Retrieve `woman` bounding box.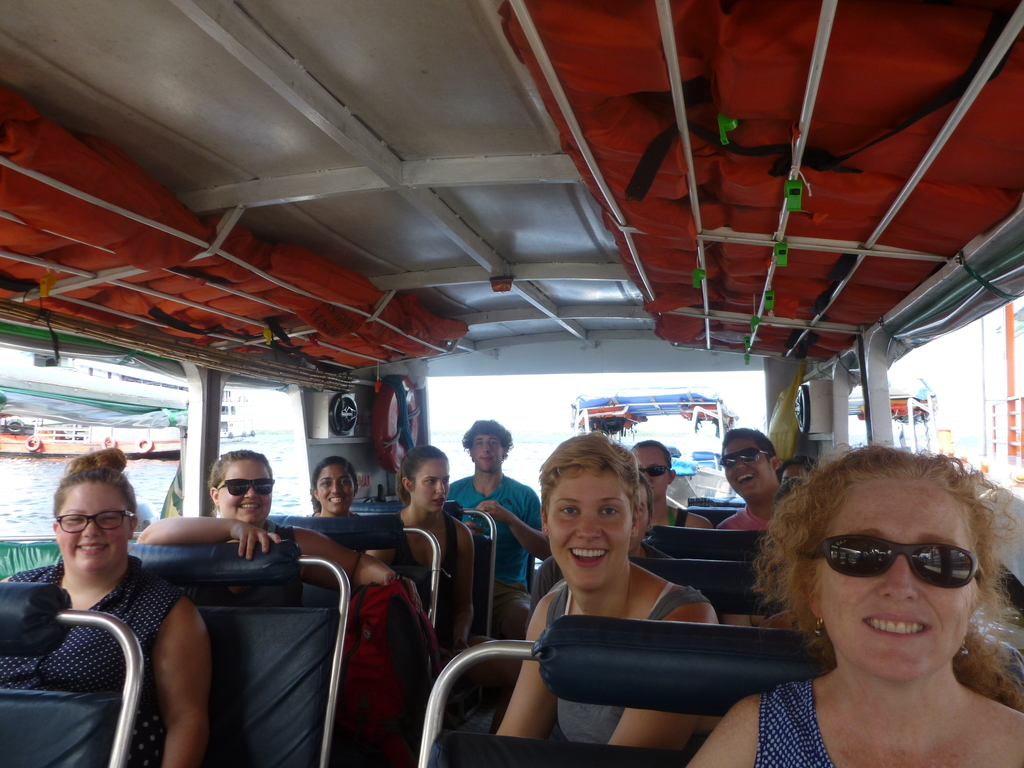
Bounding box: [x1=131, y1=450, x2=408, y2=767].
